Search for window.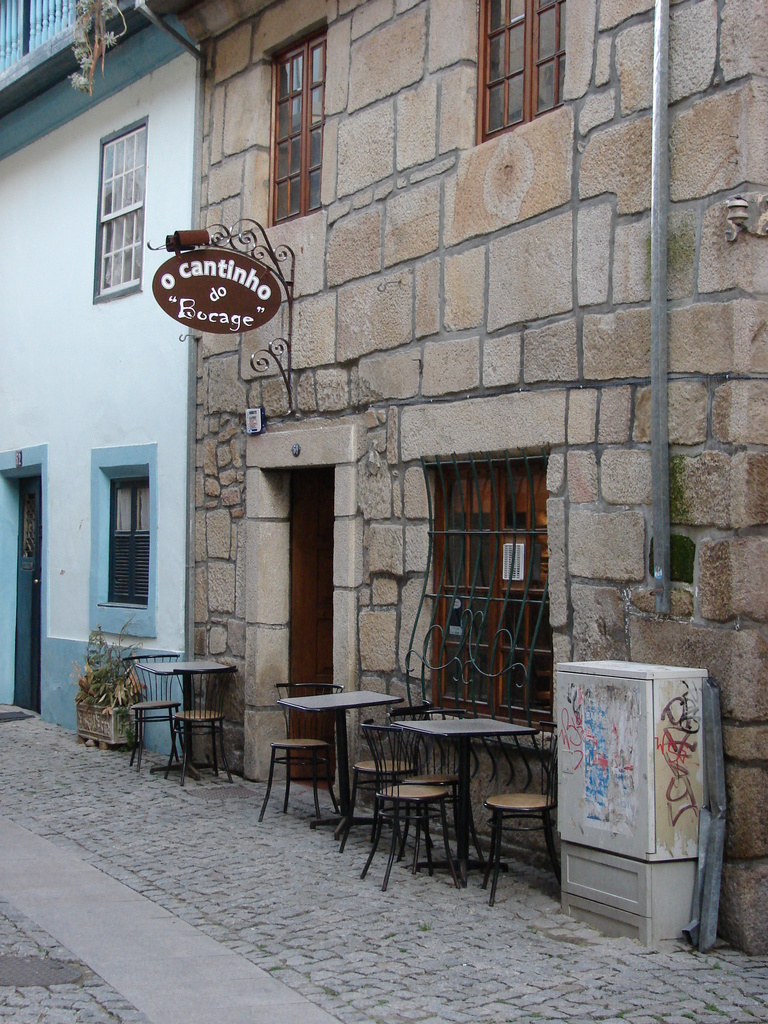
Found at (474, 0, 565, 148).
